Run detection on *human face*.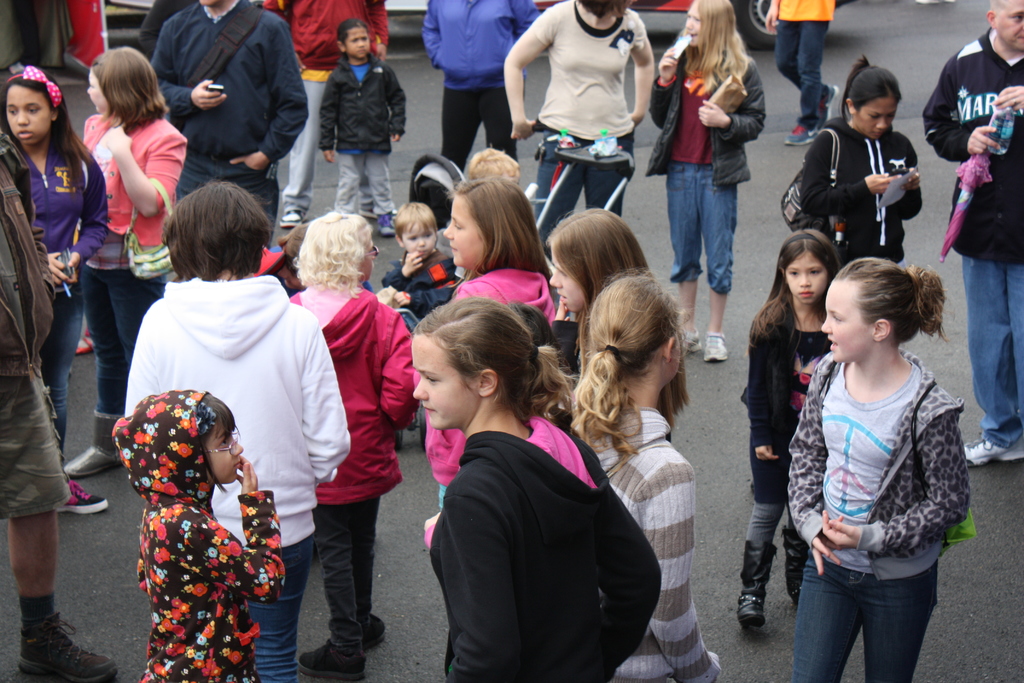
Result: x1=824 y1=281 x2=873 y2=363.
